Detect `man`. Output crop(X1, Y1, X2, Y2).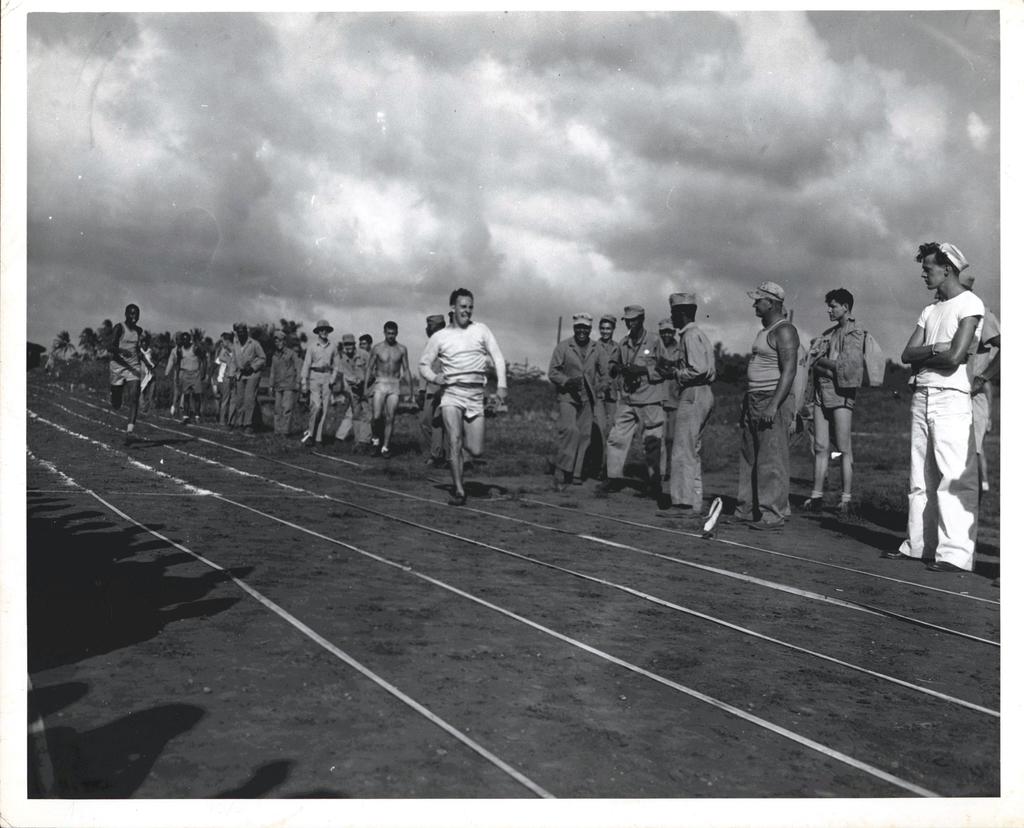
crop(163, 331, 189, 418).
